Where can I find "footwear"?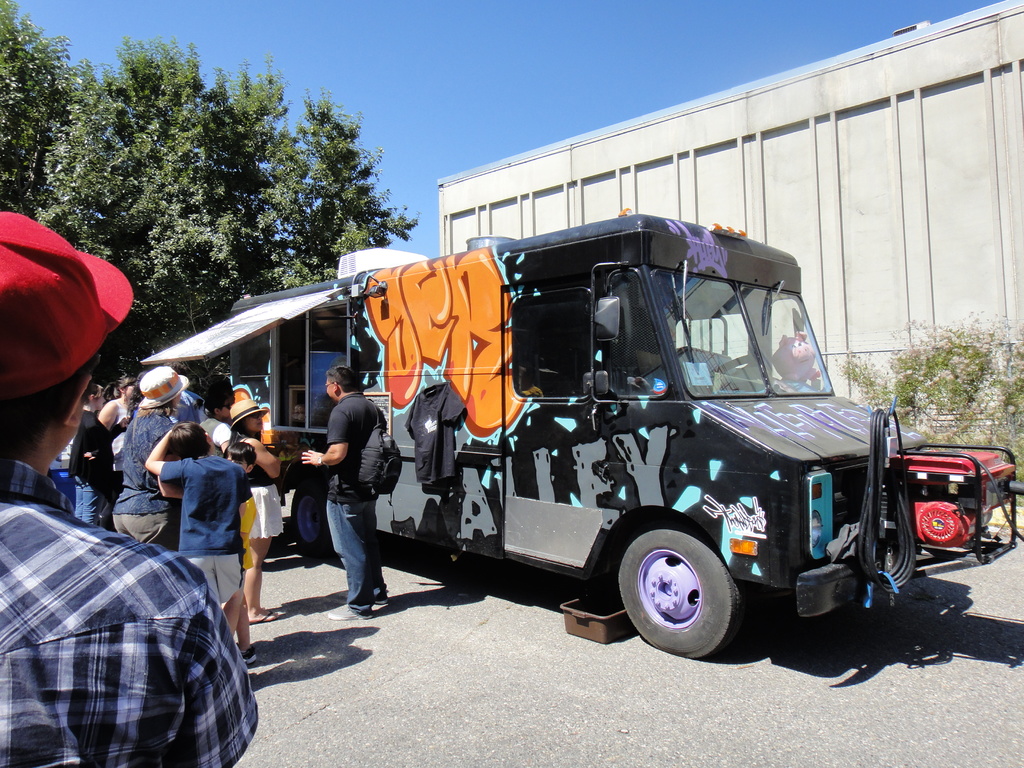
You can find it at (left=376, top=598, right=392, bottom=607).
